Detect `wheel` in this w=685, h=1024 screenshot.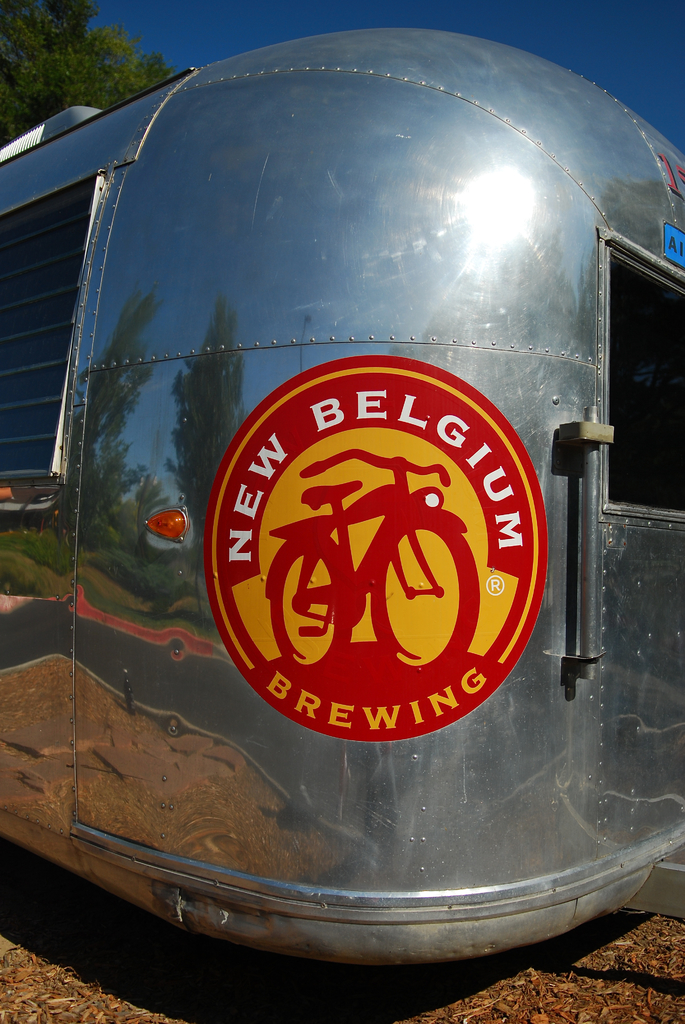
Detection: [370, 517, 480, 678].
